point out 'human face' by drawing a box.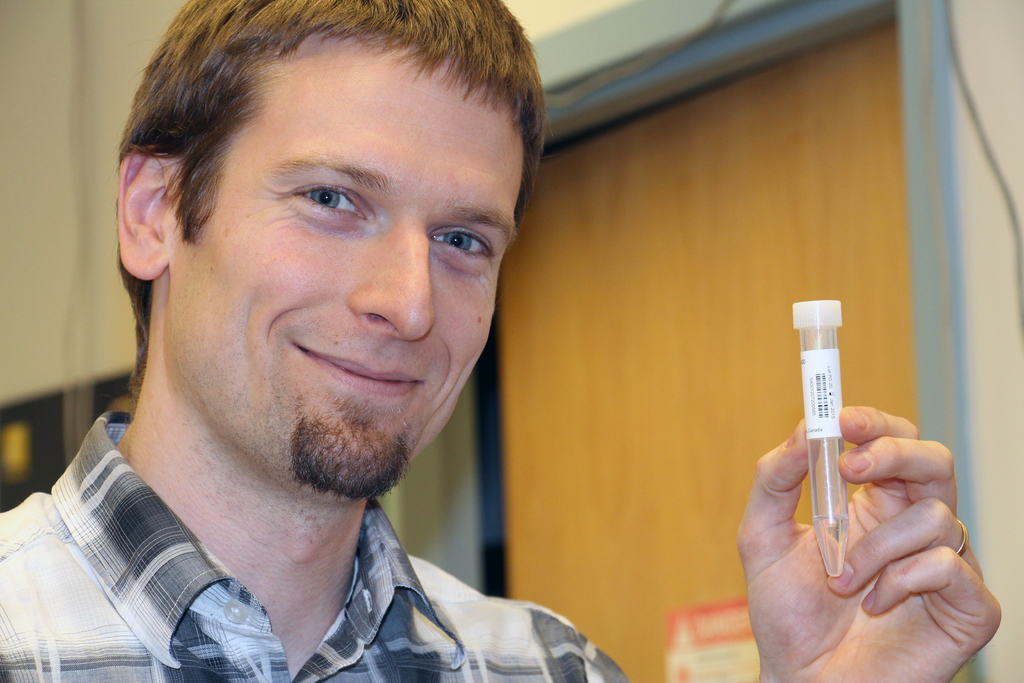
bbox=(165, 31, 519, 498).
